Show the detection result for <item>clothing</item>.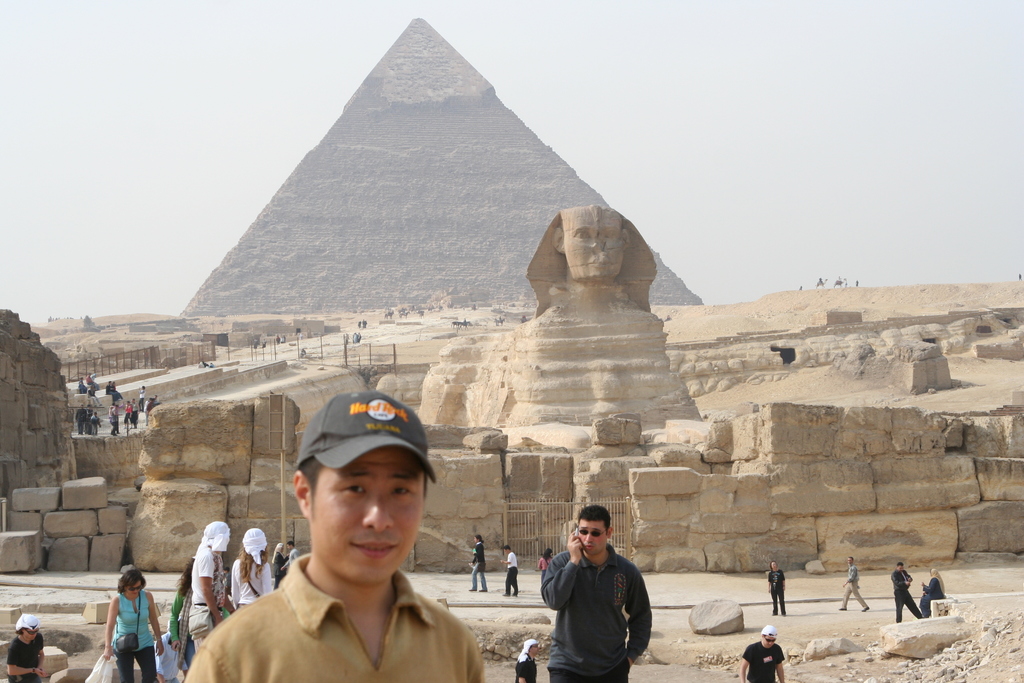
[x1=275, y1=545, x2=291, y2=582].
